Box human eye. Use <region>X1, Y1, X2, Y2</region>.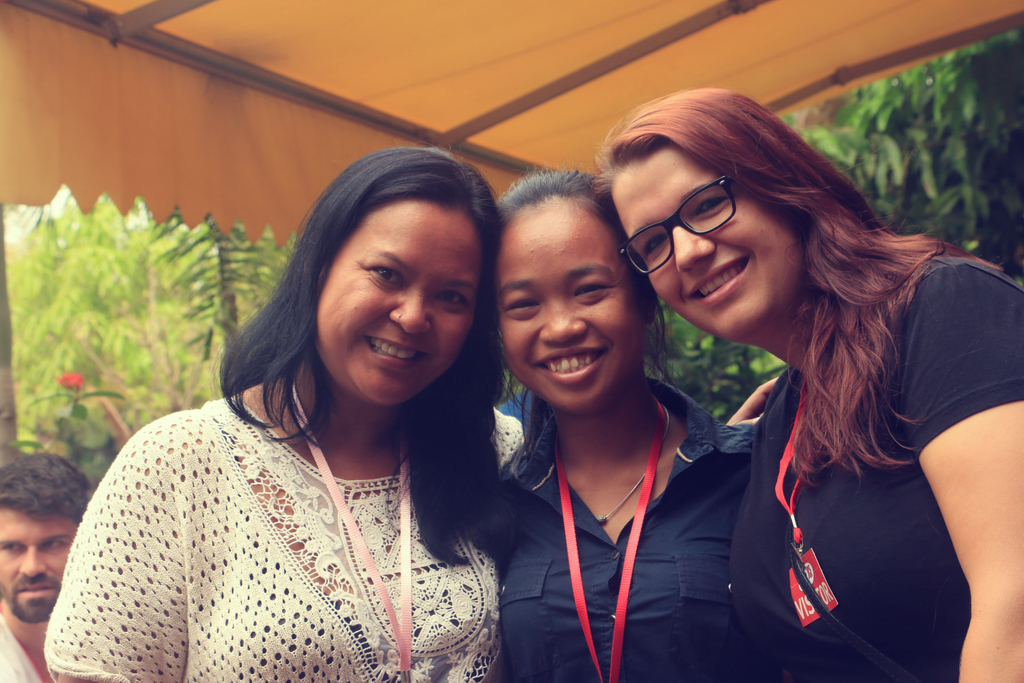
<region>572, 277, 616, 302</region>.
